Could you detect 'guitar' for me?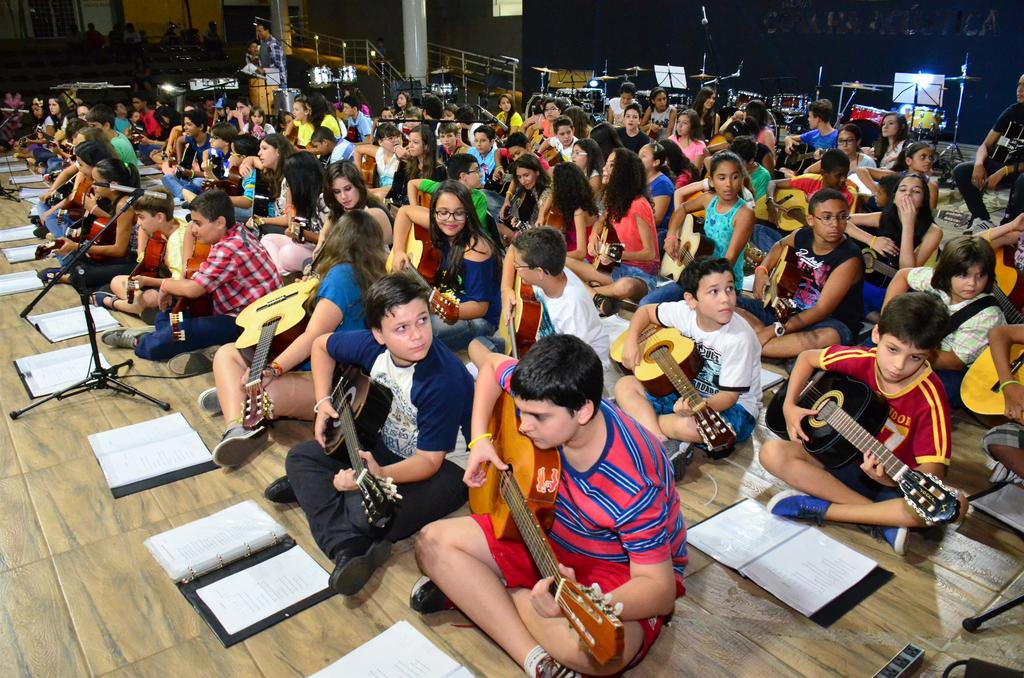
Detection result: 756:184:808:232.
